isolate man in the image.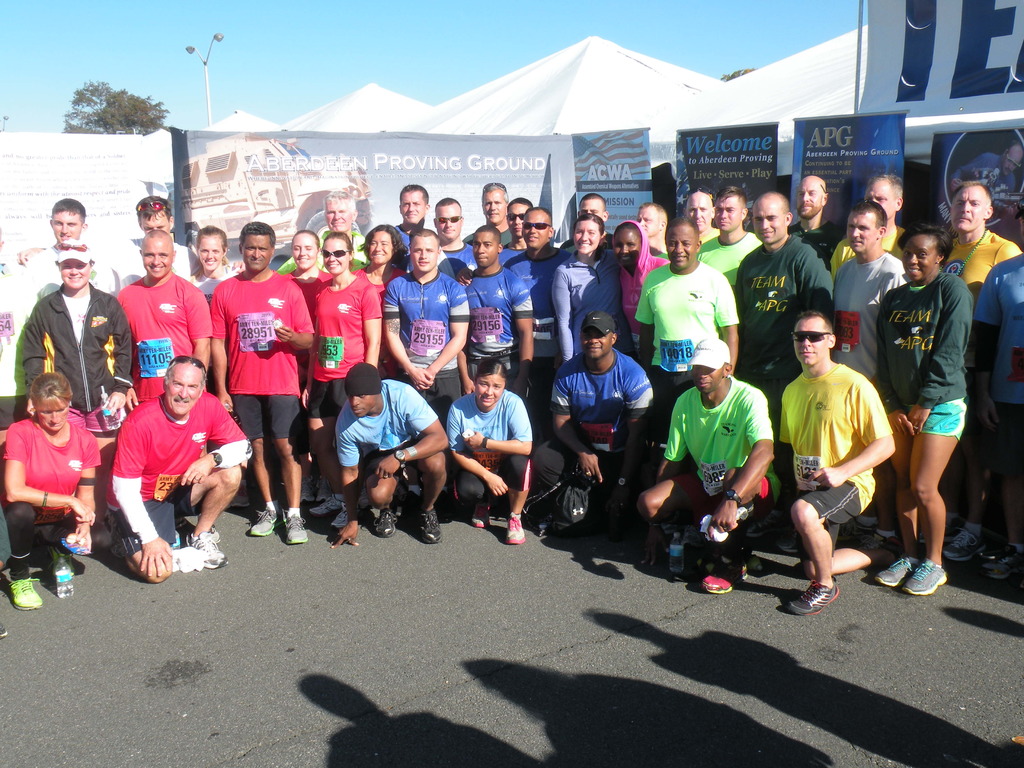
Isolated region: (x1=505, y1=208, x2=567, y2=396).
